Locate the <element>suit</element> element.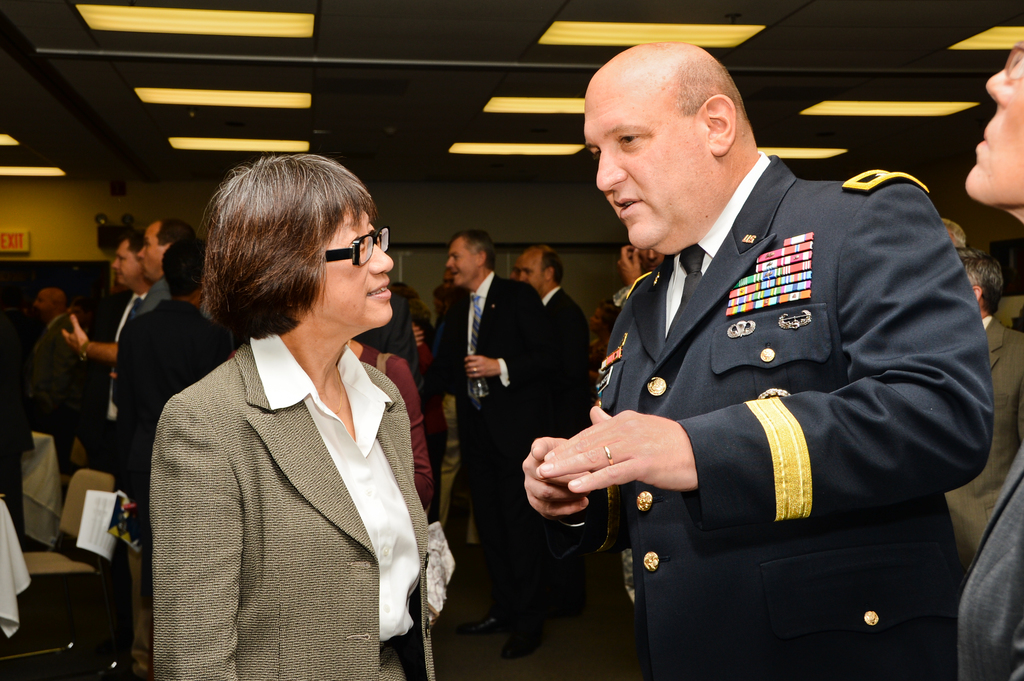
Element bbox: [545, 148, 993, 680].
